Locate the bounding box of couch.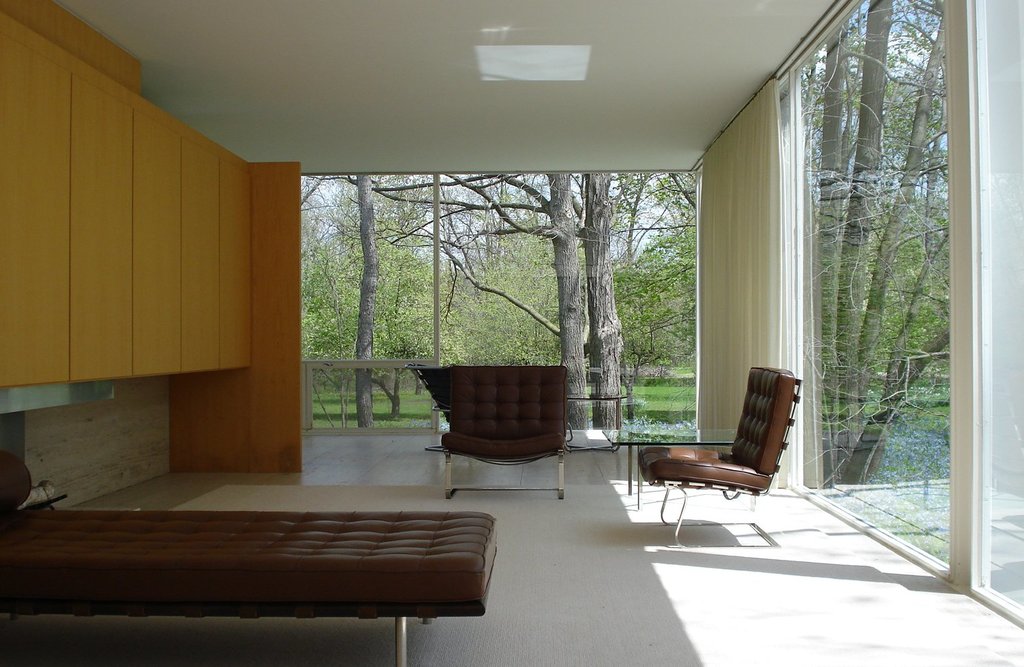
Bounding box: <bbox>418, 357, 581, 483</bbox>.
